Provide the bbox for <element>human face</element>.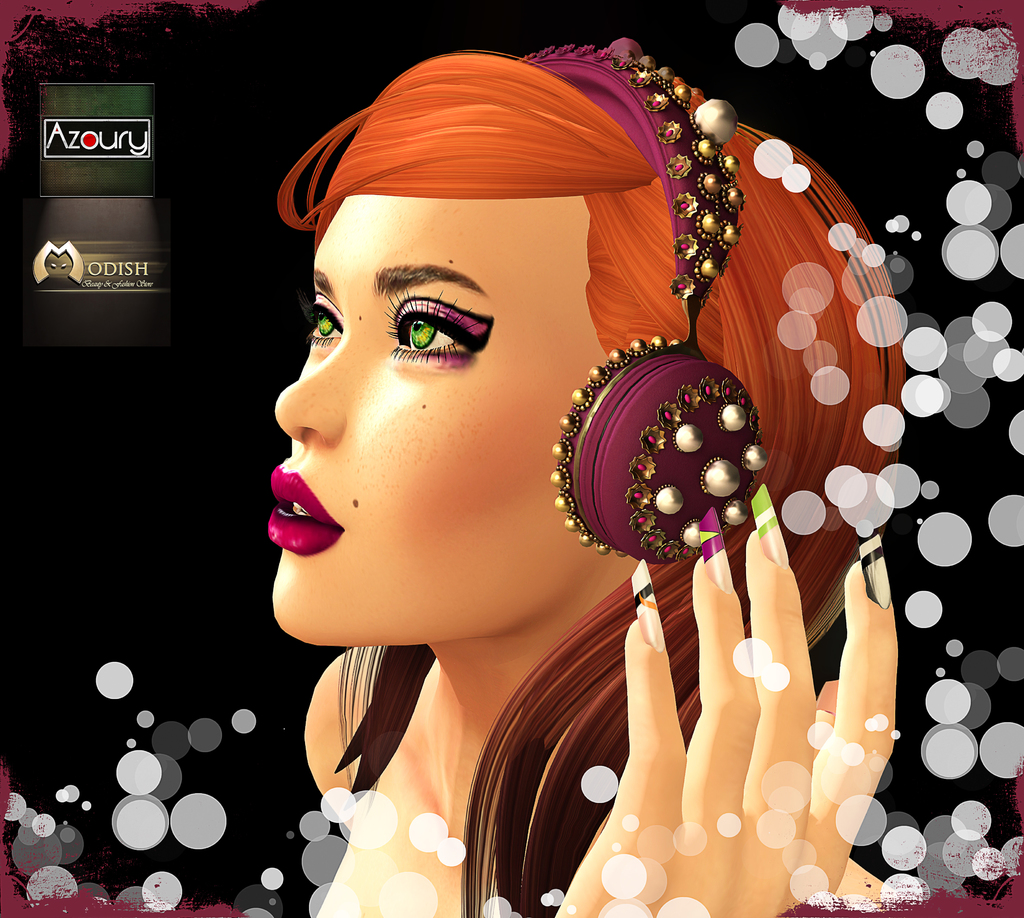
bbox(269, 193, 610, 646).
